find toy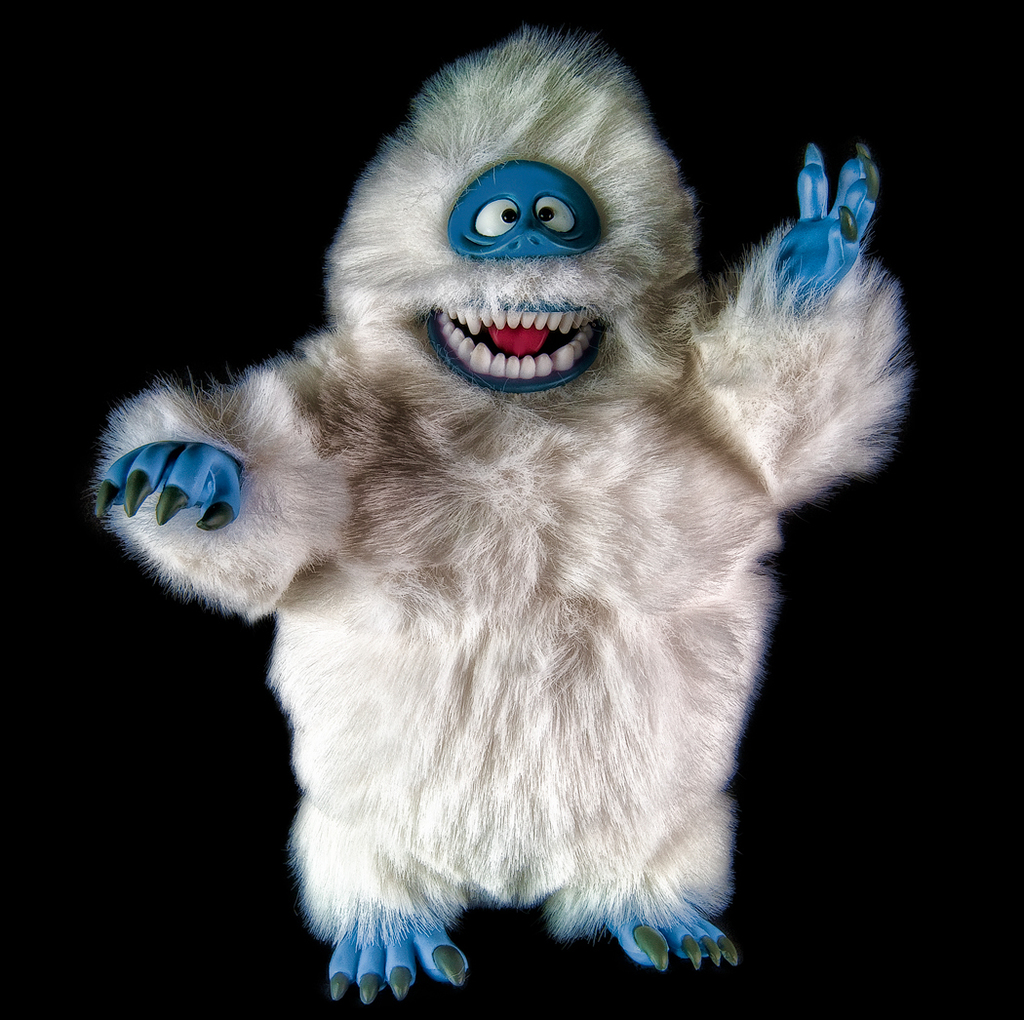
(x1=124, y1=58, x2=889, y2=965)
